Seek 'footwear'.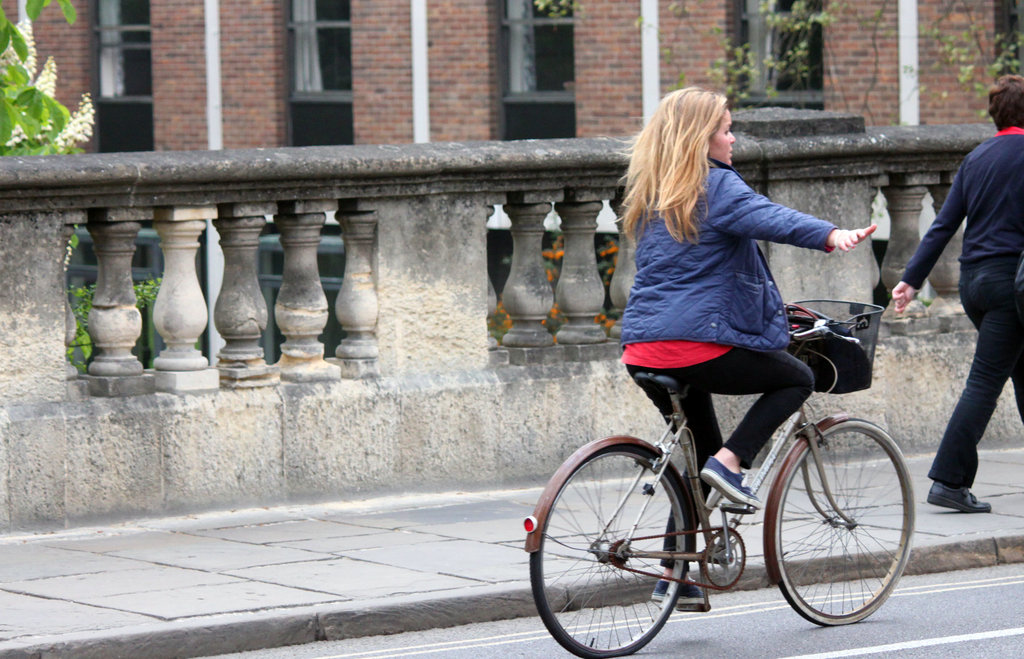
[left=655, top=574, right=711, bottom=608].
